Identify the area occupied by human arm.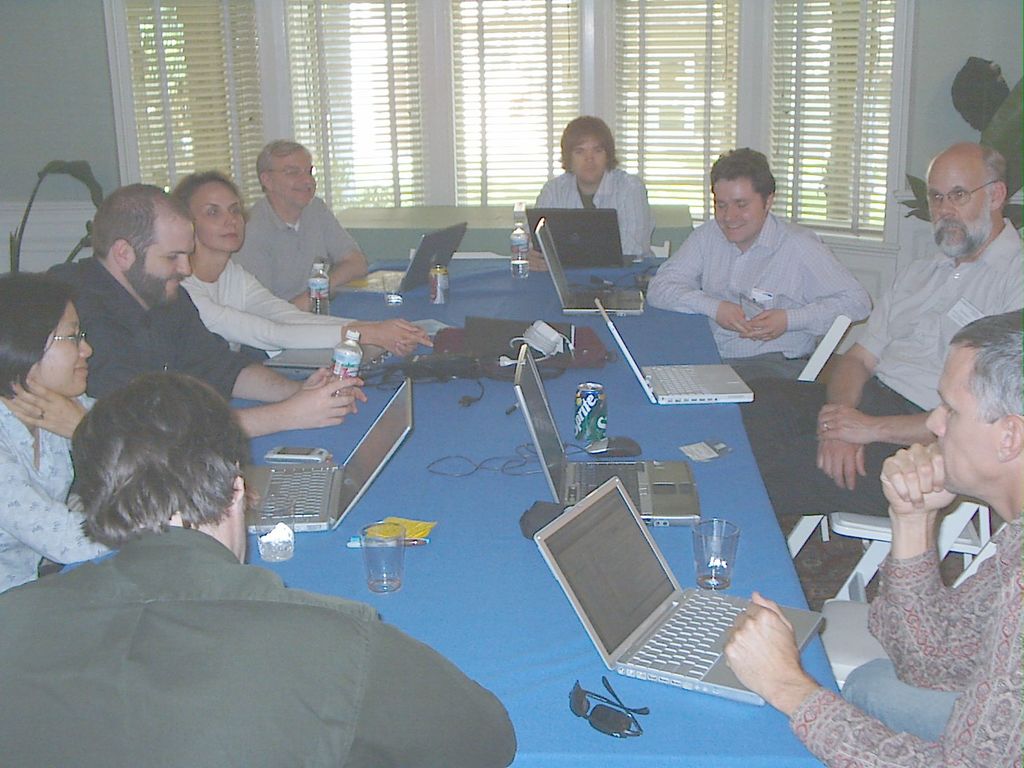
Area: {"left": 228, "top": 234, "right": 268, "bottom": 292}.
